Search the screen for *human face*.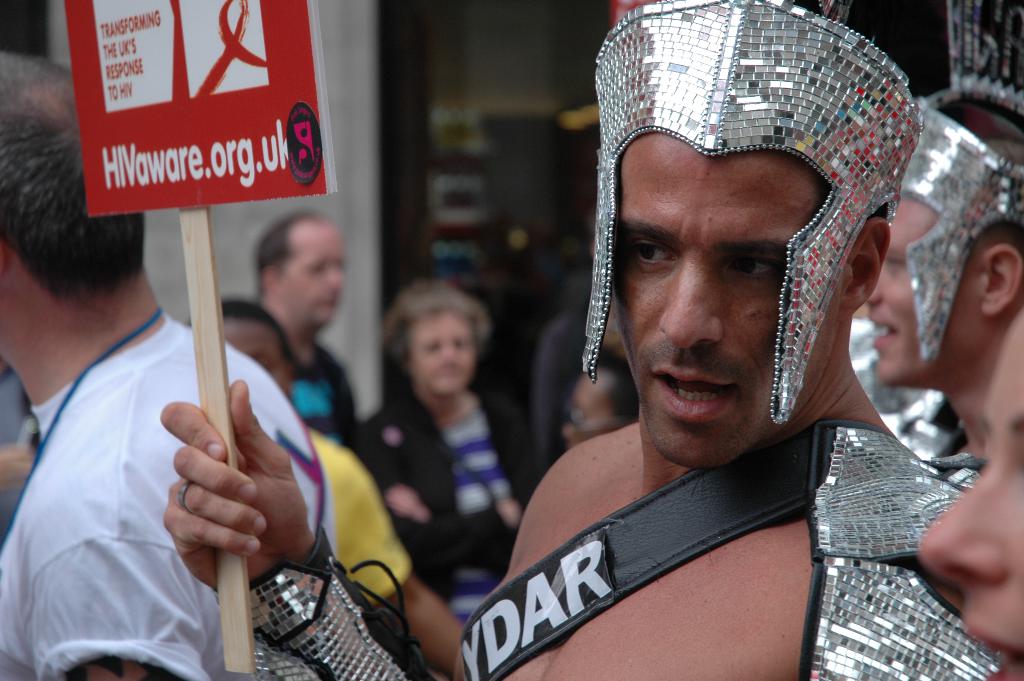
Found at bbox(868, 205, 984, 386).
